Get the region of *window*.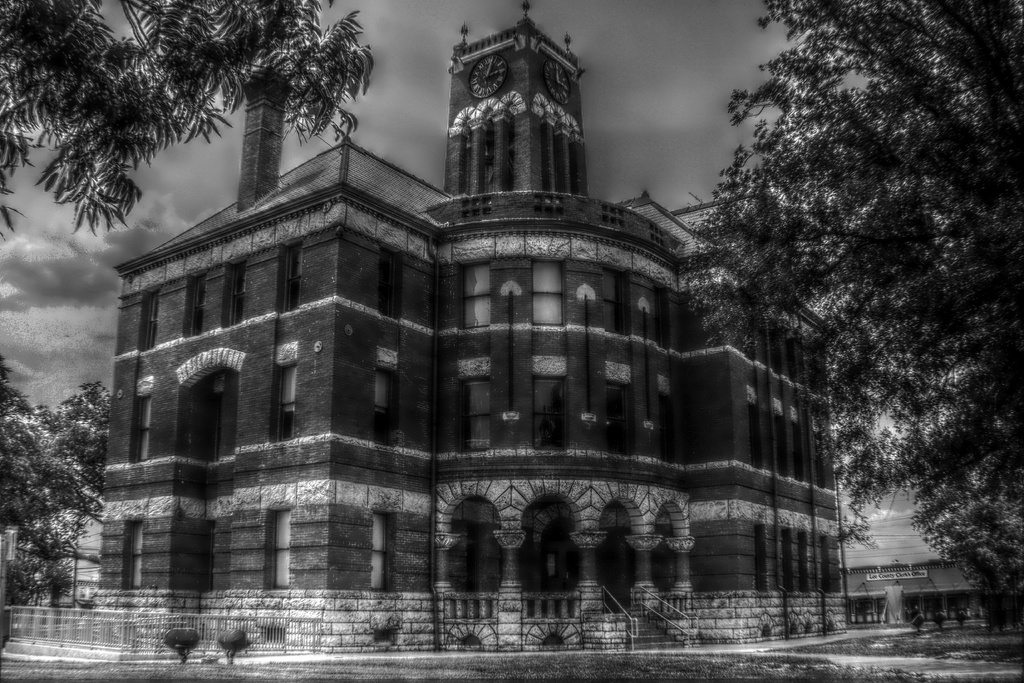
box=[532, 263, 564, 325].
